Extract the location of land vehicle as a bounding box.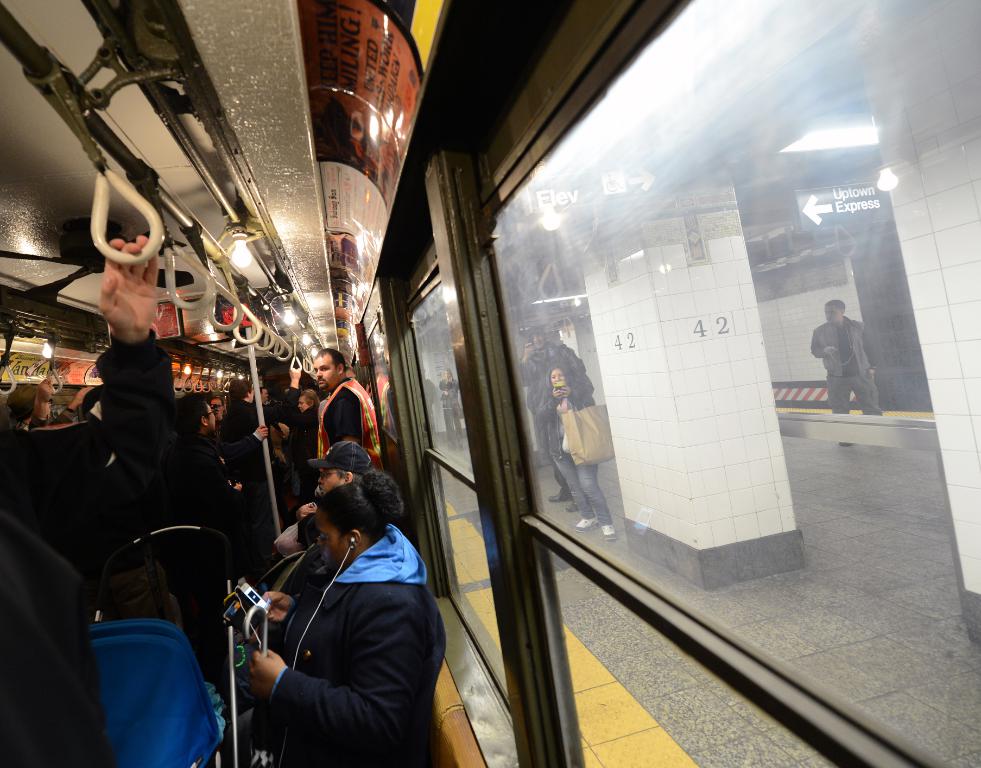
[x1=0, y1=0, x2=980, y2=767].
